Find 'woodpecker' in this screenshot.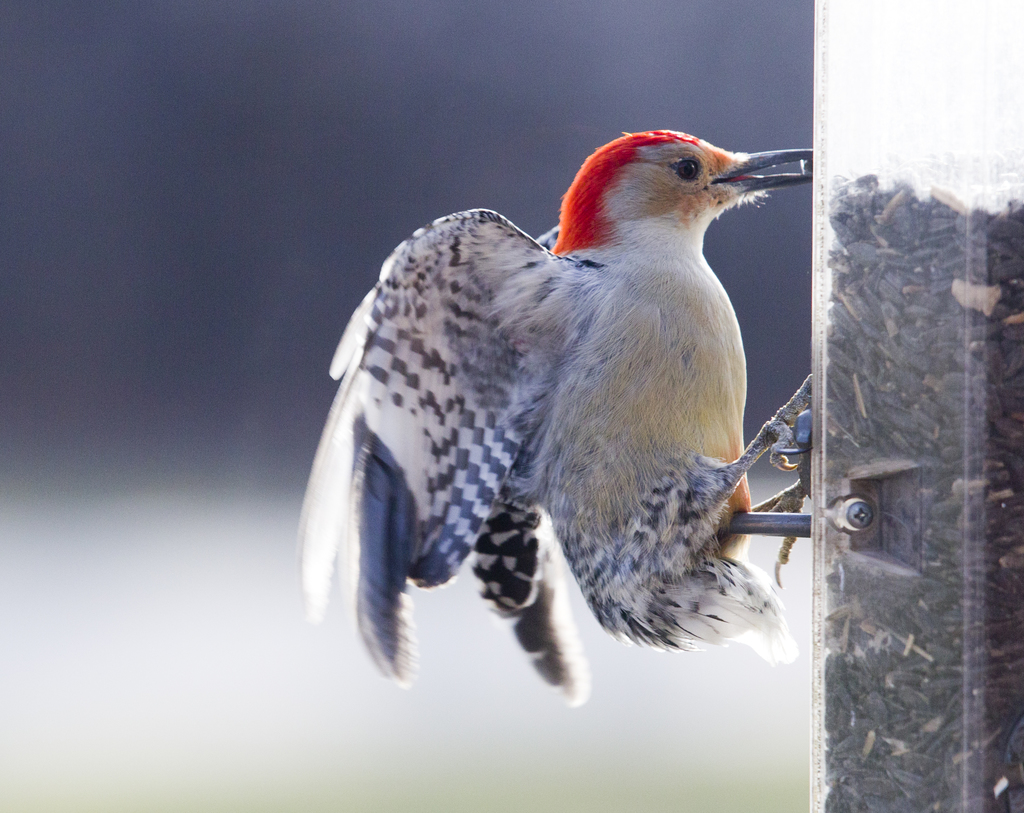
The bounding box for 'woodpecker' is bbox=[292, 123, 812, 710].
